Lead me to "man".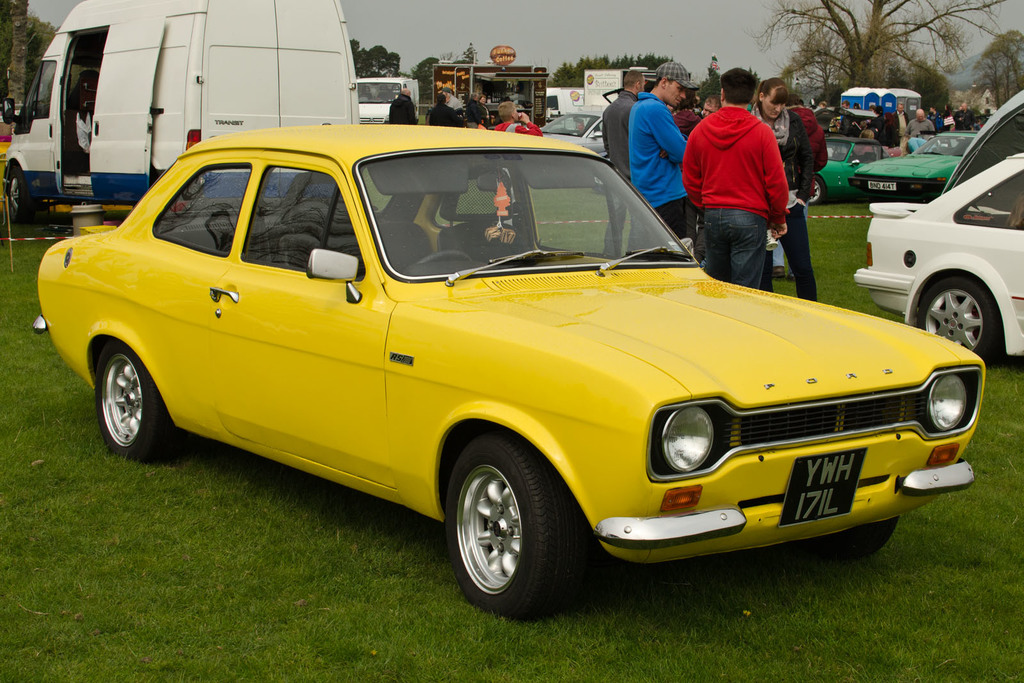
Lead to <region>680, 66, 789, 290</region>.
